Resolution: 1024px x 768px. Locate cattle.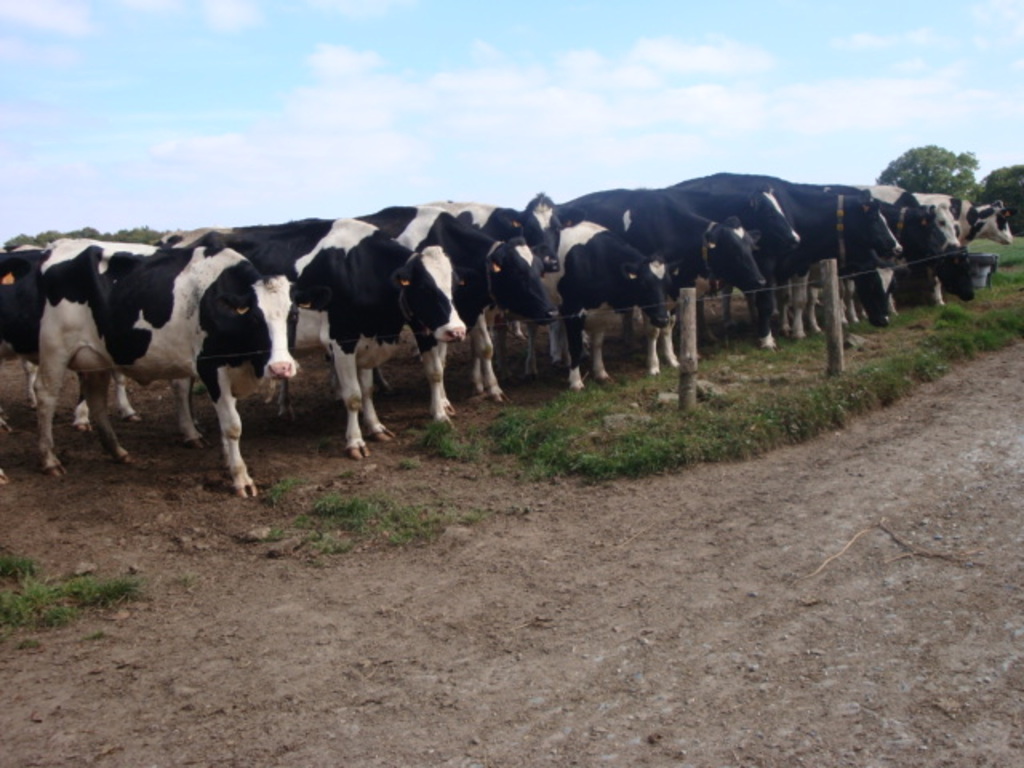
Rect(872, 189, 963, 301).
